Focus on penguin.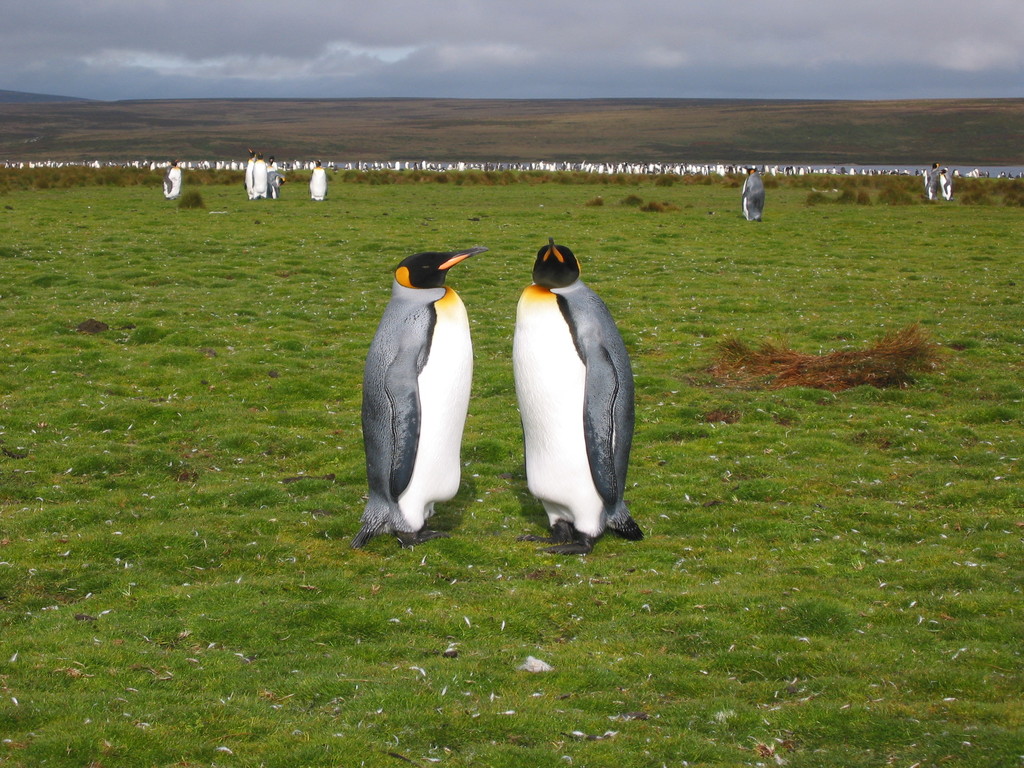
Focused at Rect(254, 150, 268, 197).
